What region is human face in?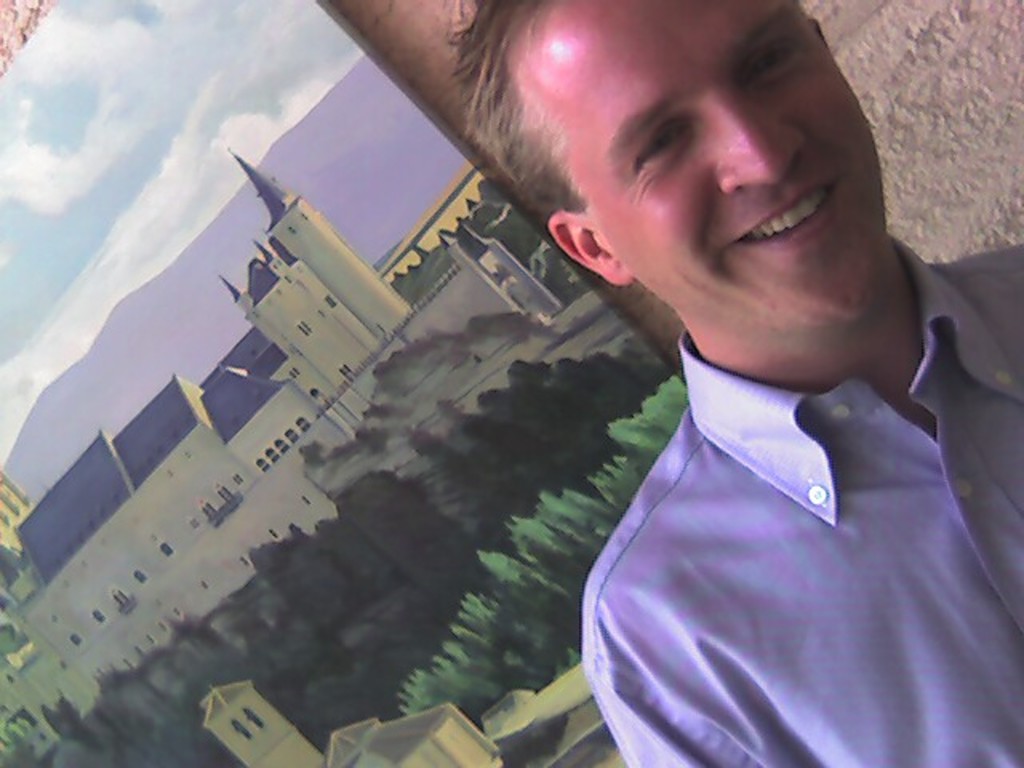
x1=507 y1=0 x2=888 y2=326.
